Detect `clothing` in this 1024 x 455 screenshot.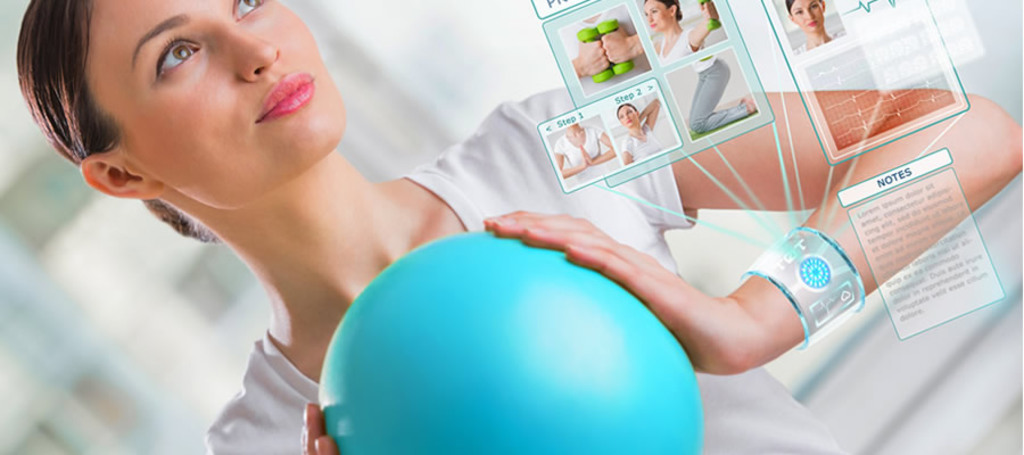
Detection: 686:48:753:142.
